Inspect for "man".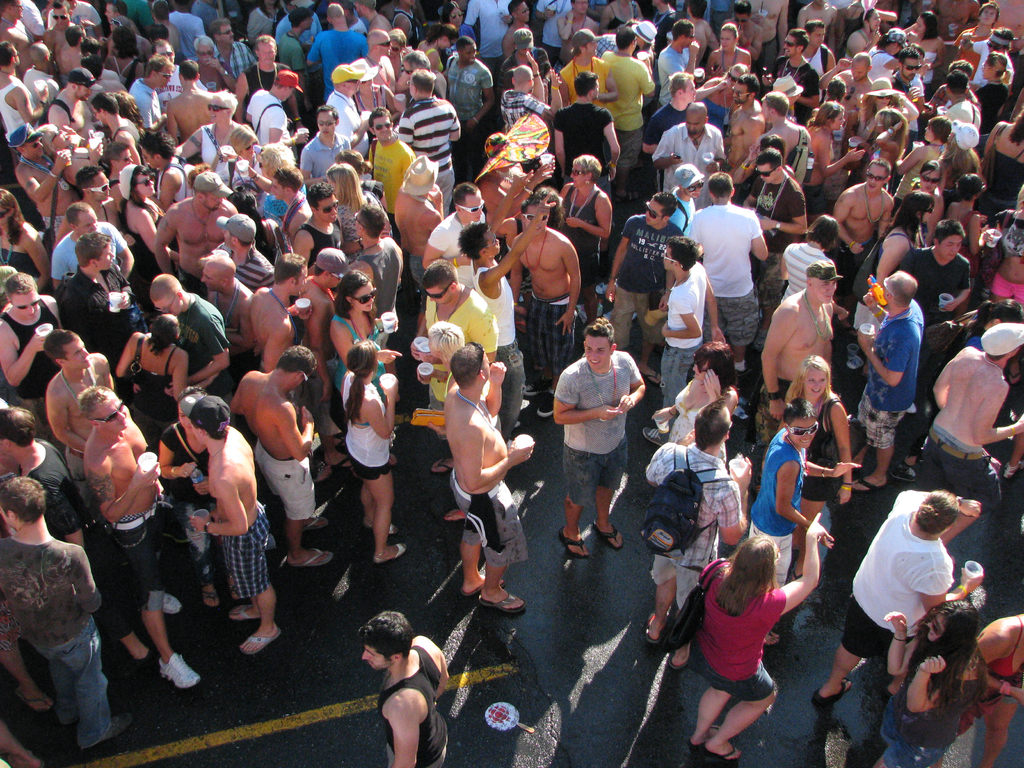
Inspection: rect(211, 23, 257, 75).
